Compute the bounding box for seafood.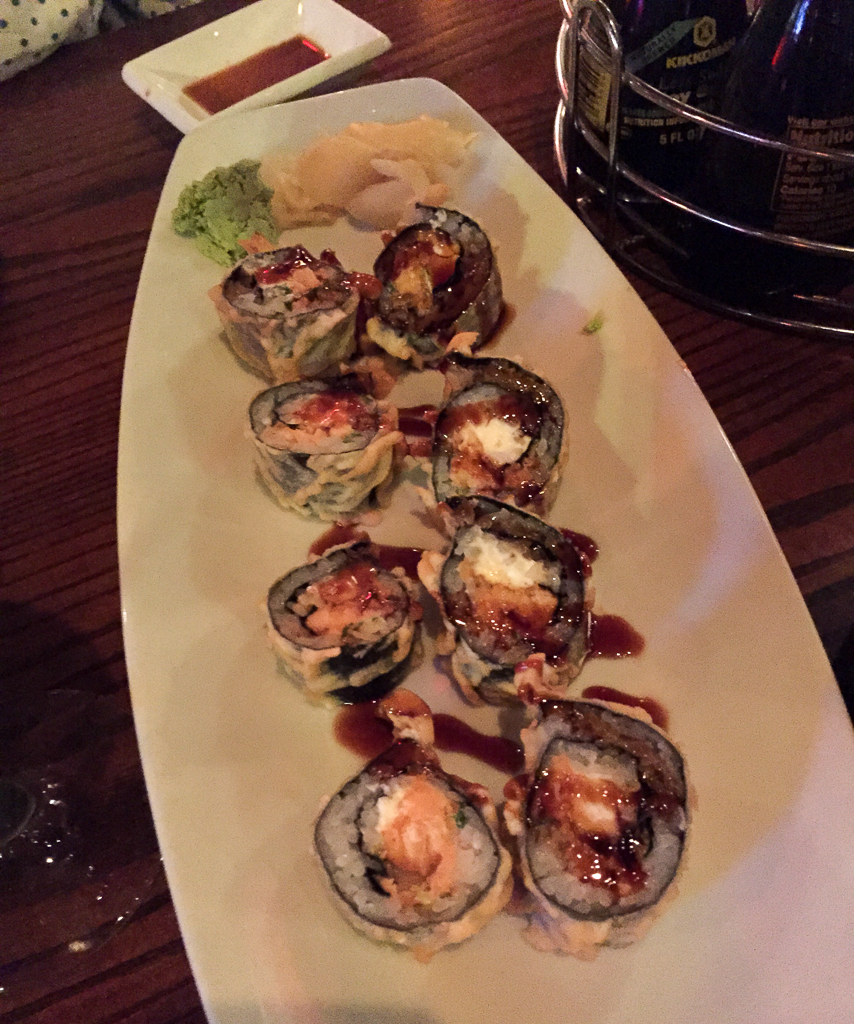
<region>174, 117, 706, 964</region>.
